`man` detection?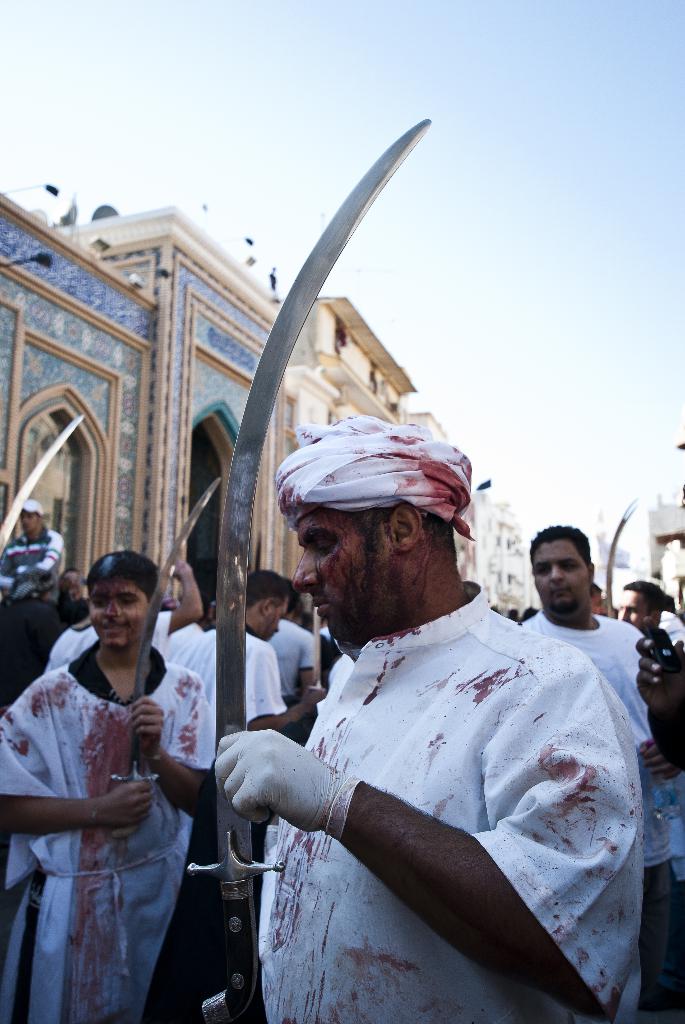
{"left": 181, "top": 580, "right": 329, "bottom": 737}
